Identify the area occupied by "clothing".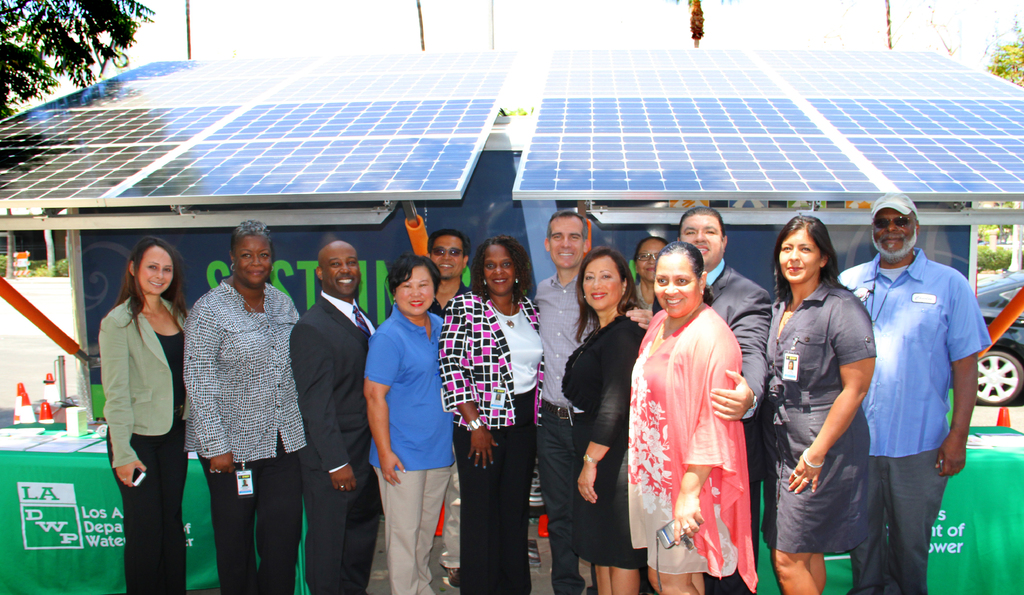
Area: left=285, top=288, right=383, bottom=594.
